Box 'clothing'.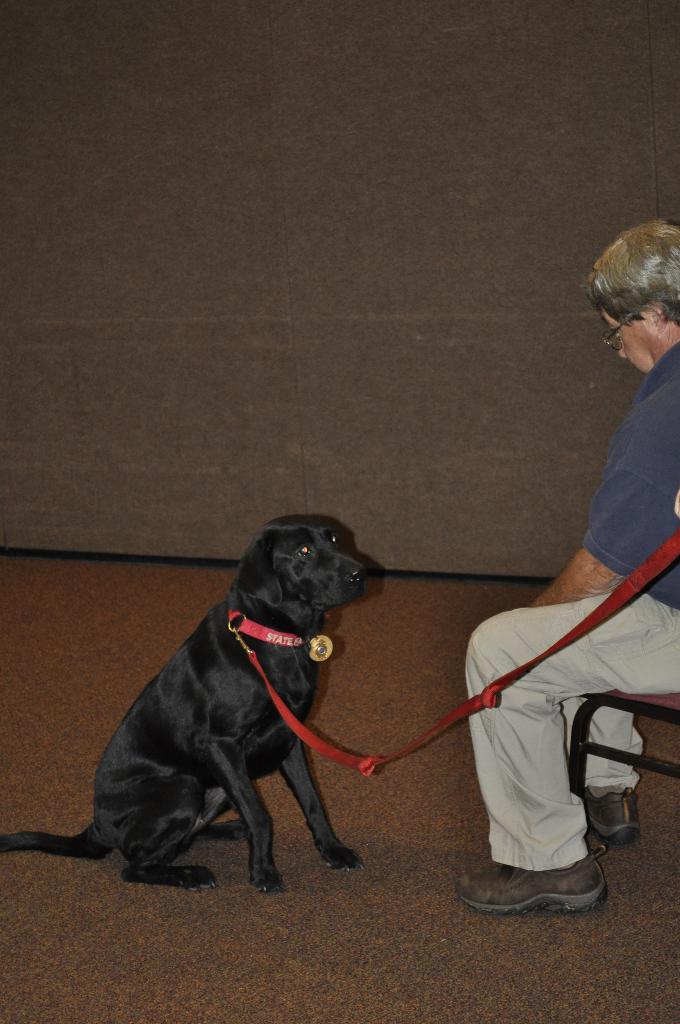
Rect(513, 262, 679, 771).
